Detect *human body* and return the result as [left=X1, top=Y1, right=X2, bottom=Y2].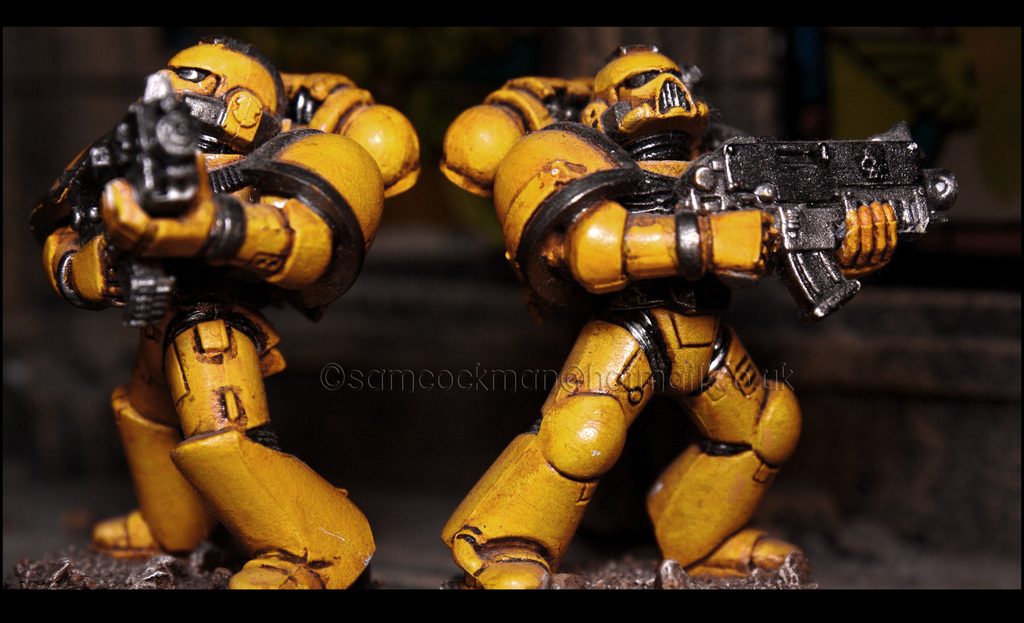
[left=28, top=29, right=422, bottom=608].
